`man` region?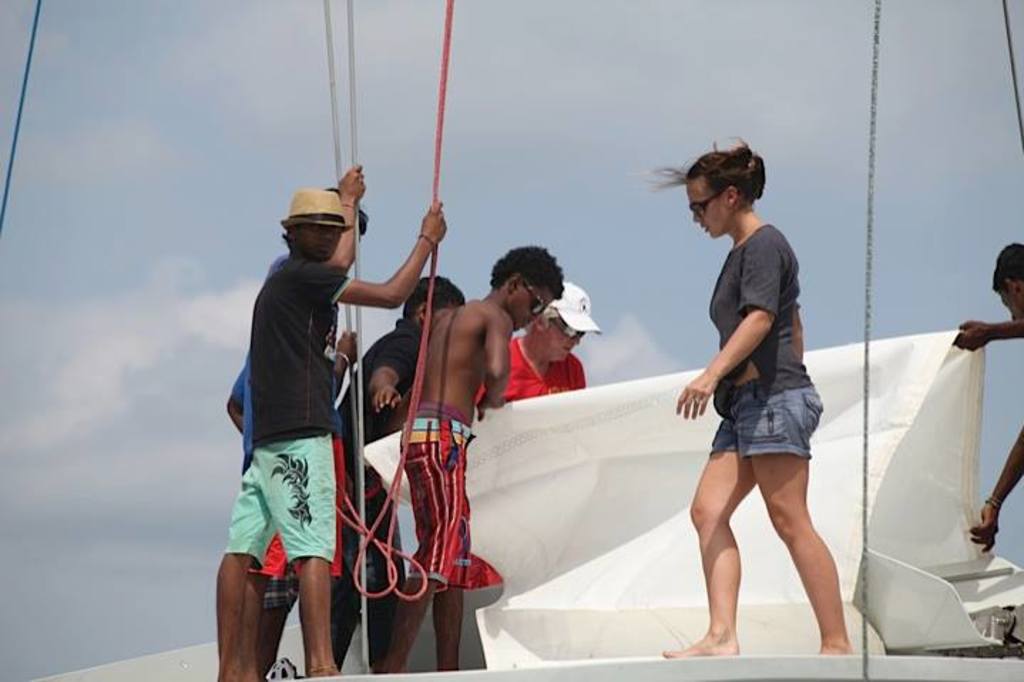
<box>225,161,446,681</box>
